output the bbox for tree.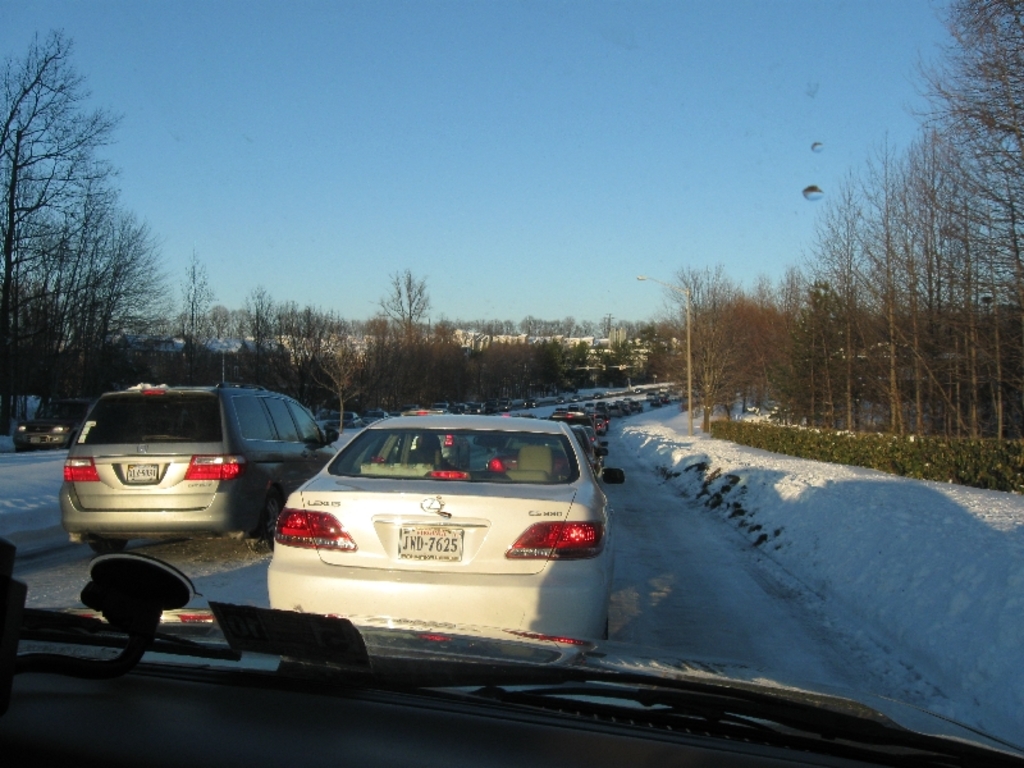
12/46/164/394.
